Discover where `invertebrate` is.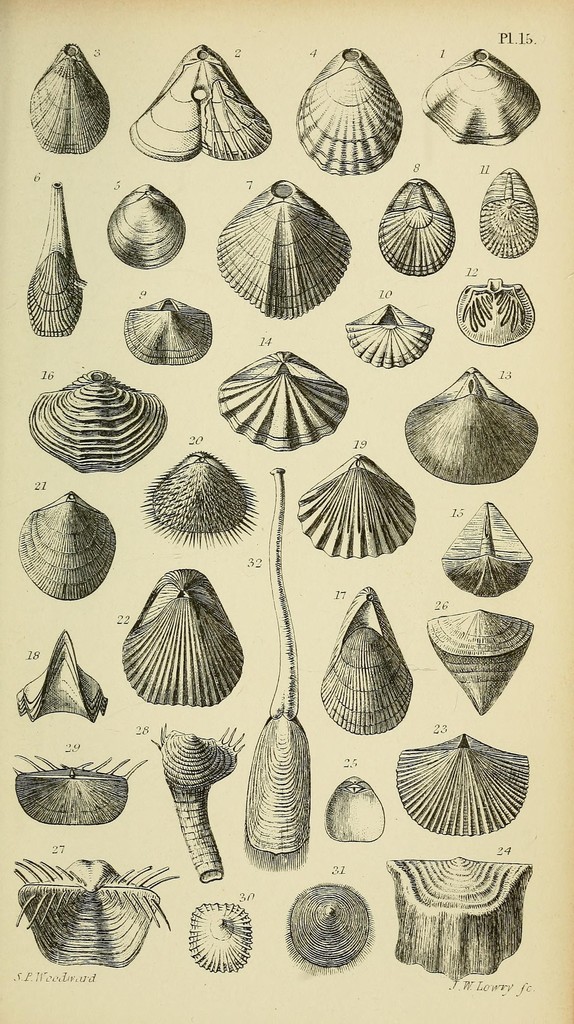
Discovered at bbox=(375, 178, 460, 276).
